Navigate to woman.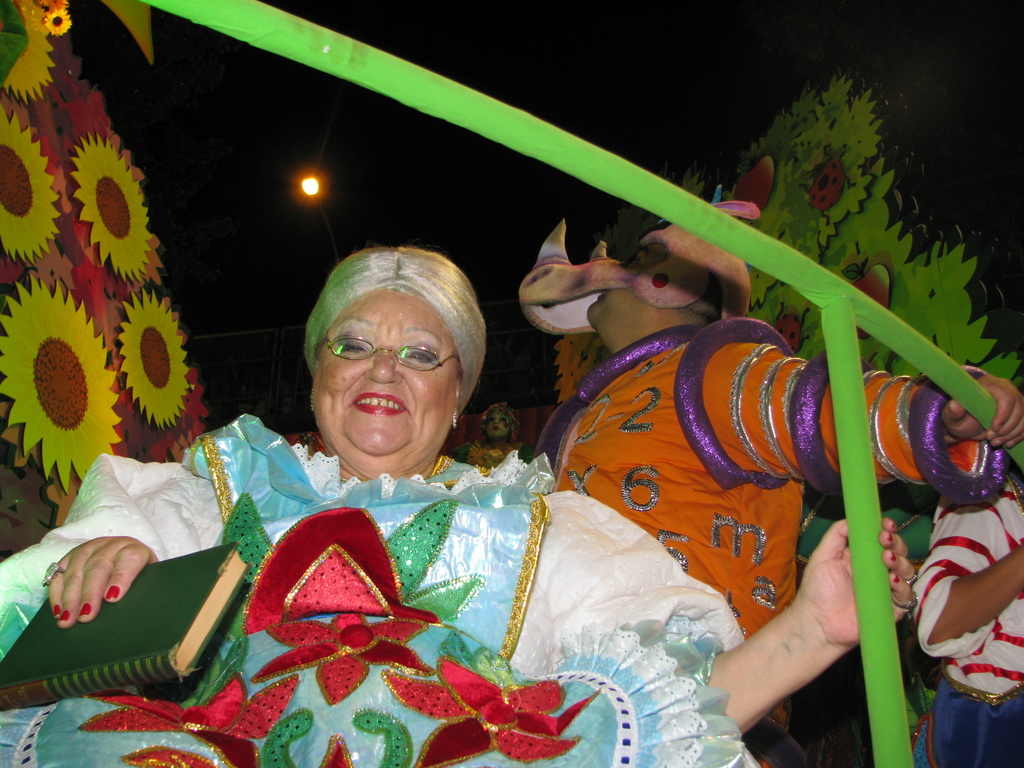
Navigation target: l=0, t=233, r=915, b=767.
